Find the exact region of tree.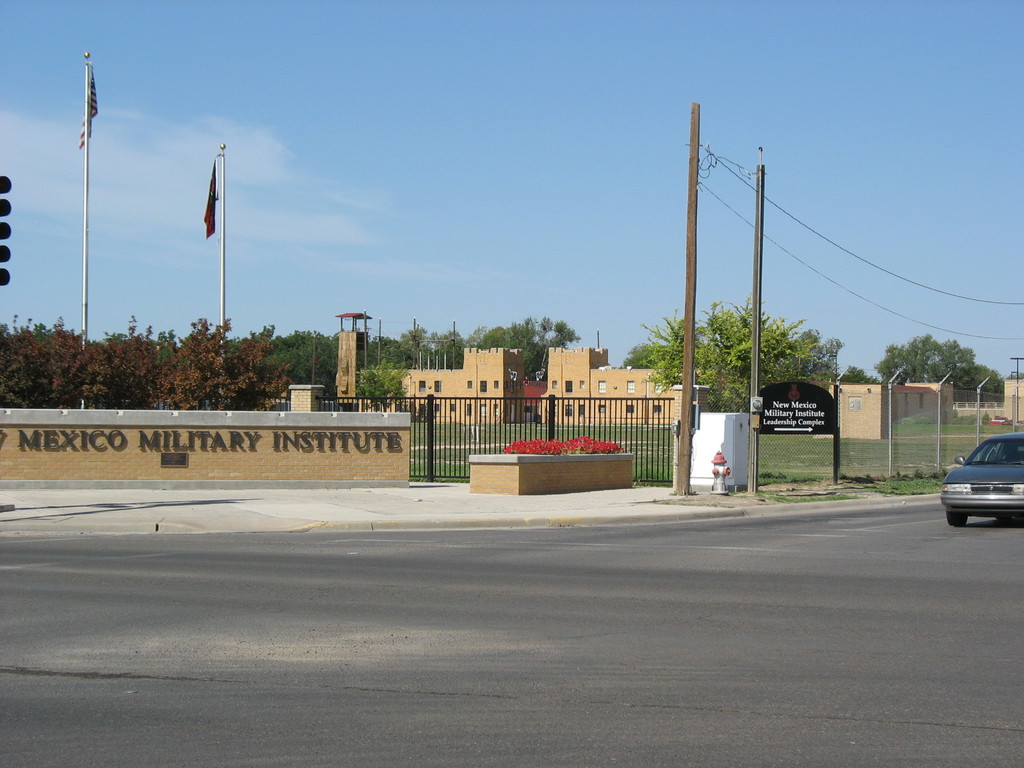
Exact region: {"x1": 874, "y1": 335, "x2": 1006, "y2": 406}.
